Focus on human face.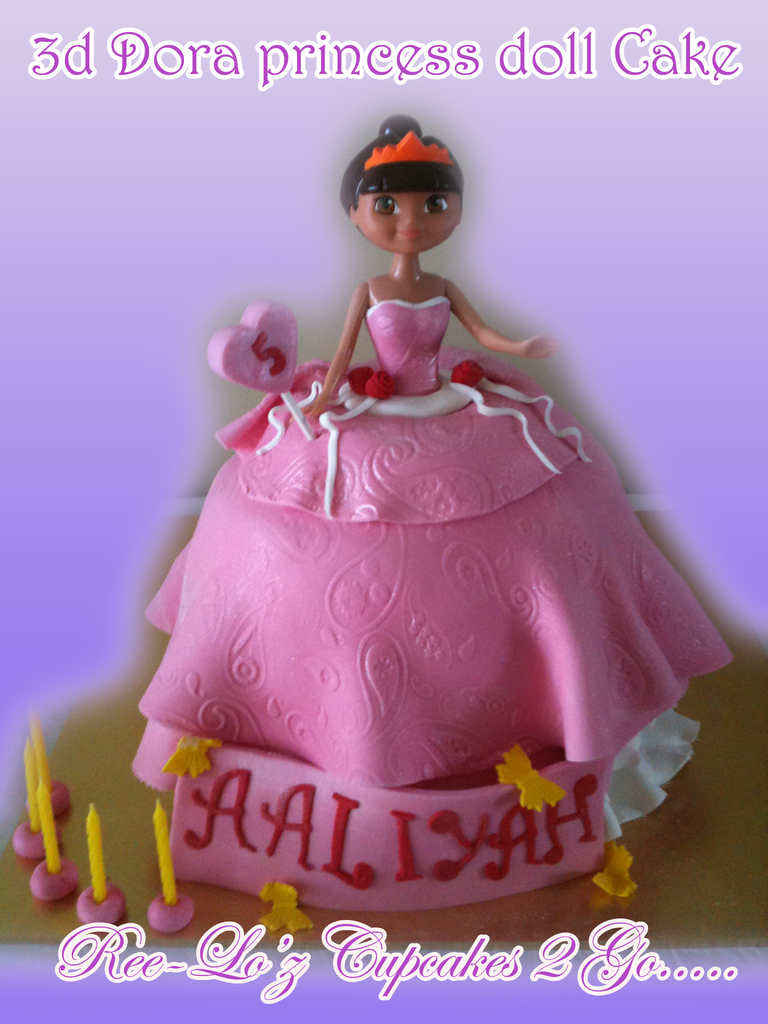
Focused at l=355, t=185, r=466, b=246.
